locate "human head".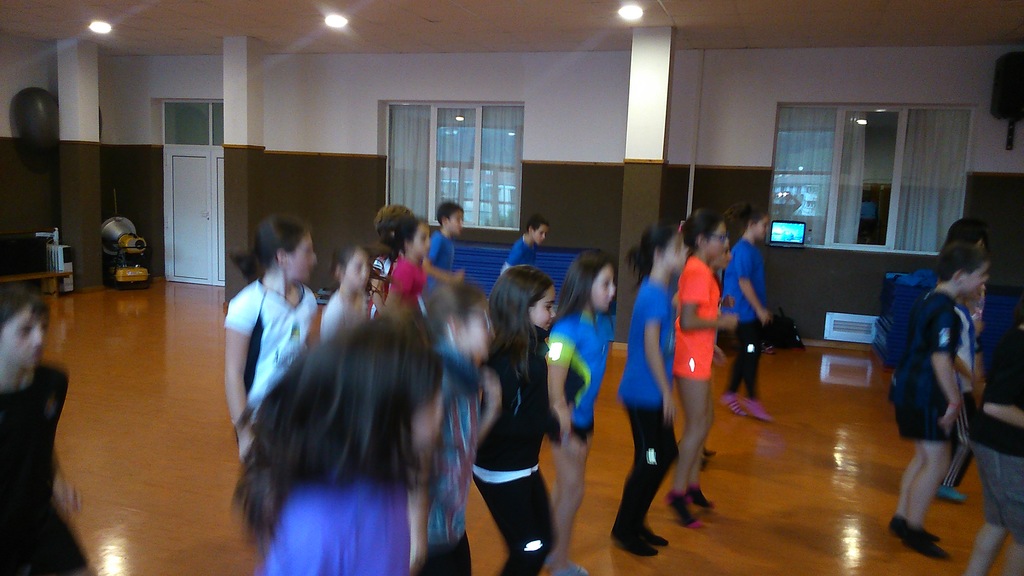
Bounding box: box=[573, 252, 619, 314].
